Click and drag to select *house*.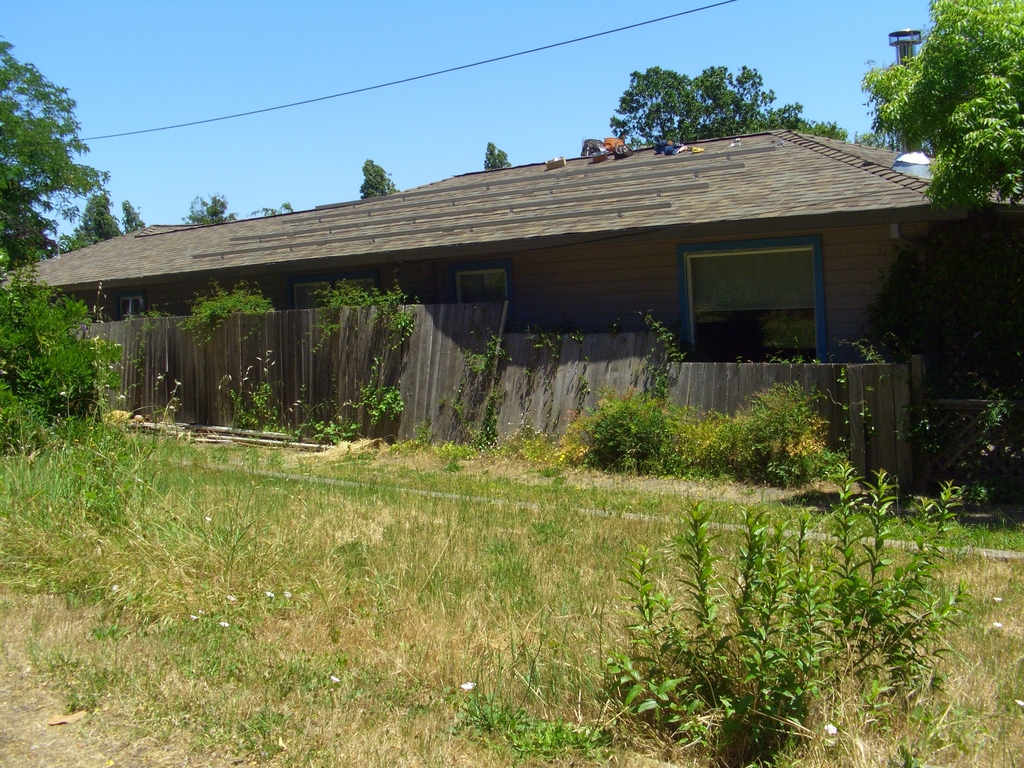
Selection: x1=115 y1=120 x2=970 y2=463.
